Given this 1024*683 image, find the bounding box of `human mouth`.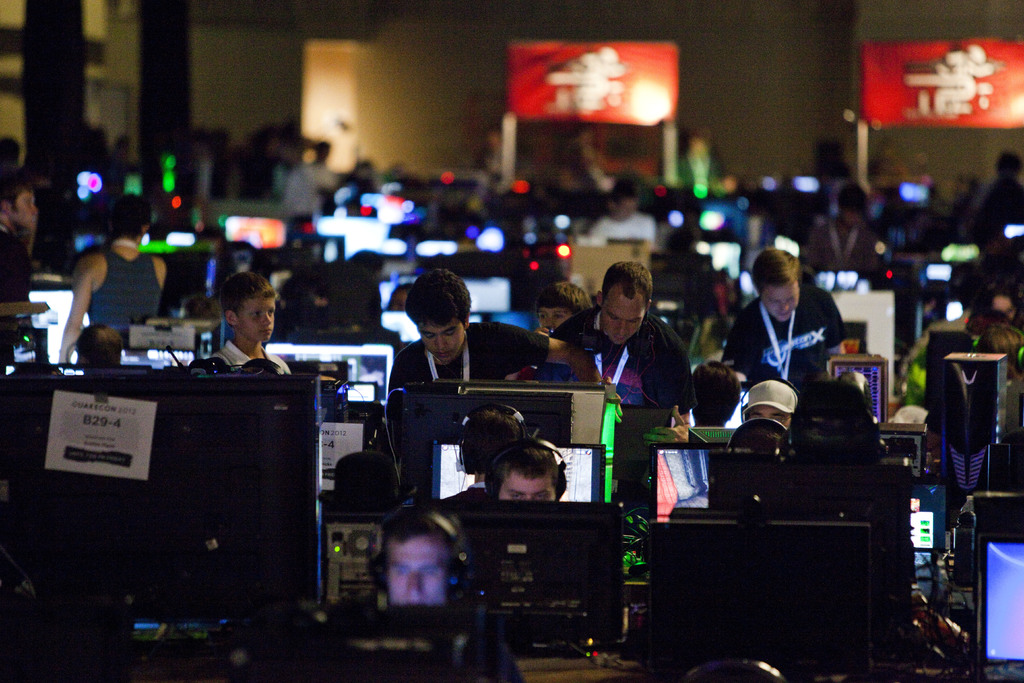
<bbox>778, 311, 787, 317</bbox>.
